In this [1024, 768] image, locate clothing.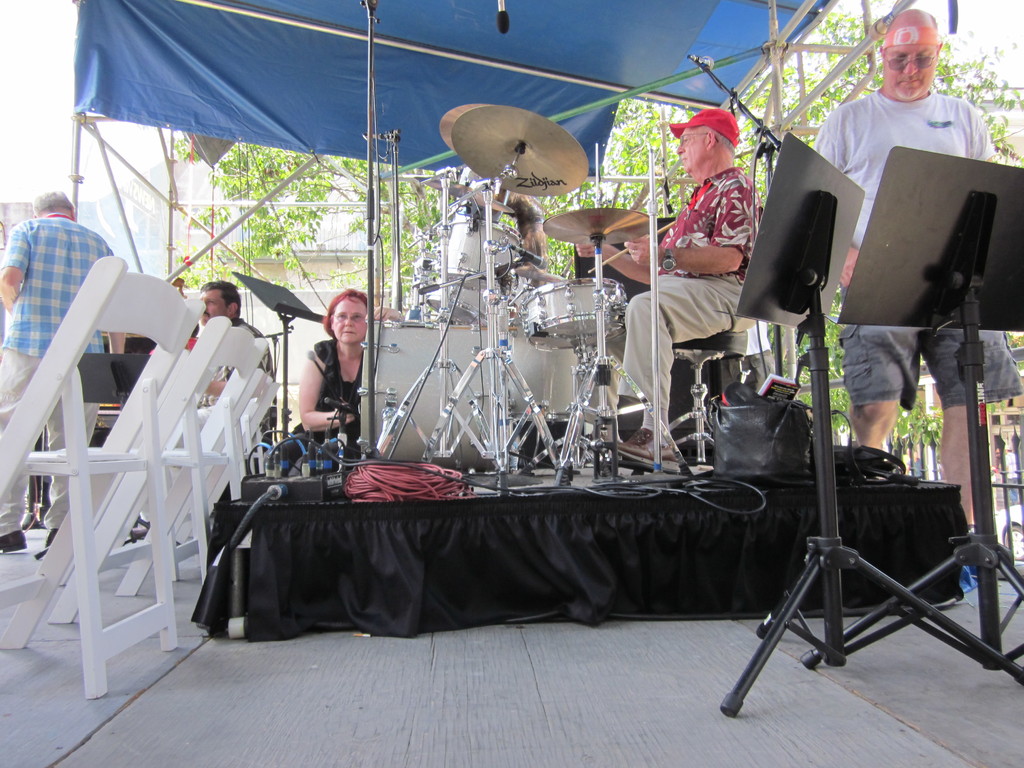
Bounding box: [left=0, top=214, right=115, bottom=528].
